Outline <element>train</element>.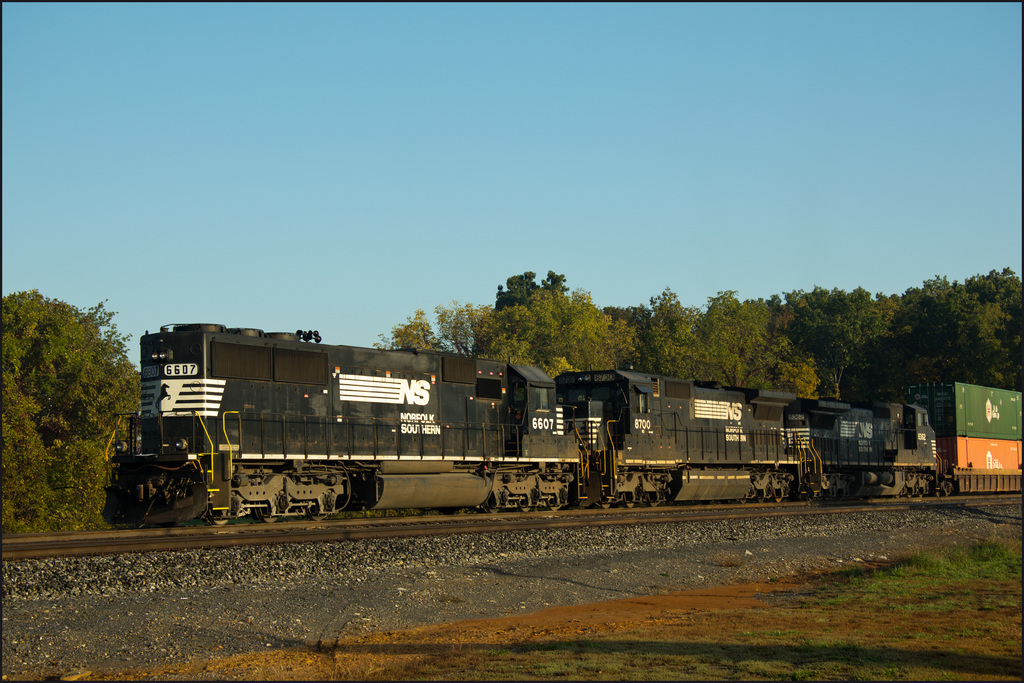
Outline: 104, 324, 1023, 527.
